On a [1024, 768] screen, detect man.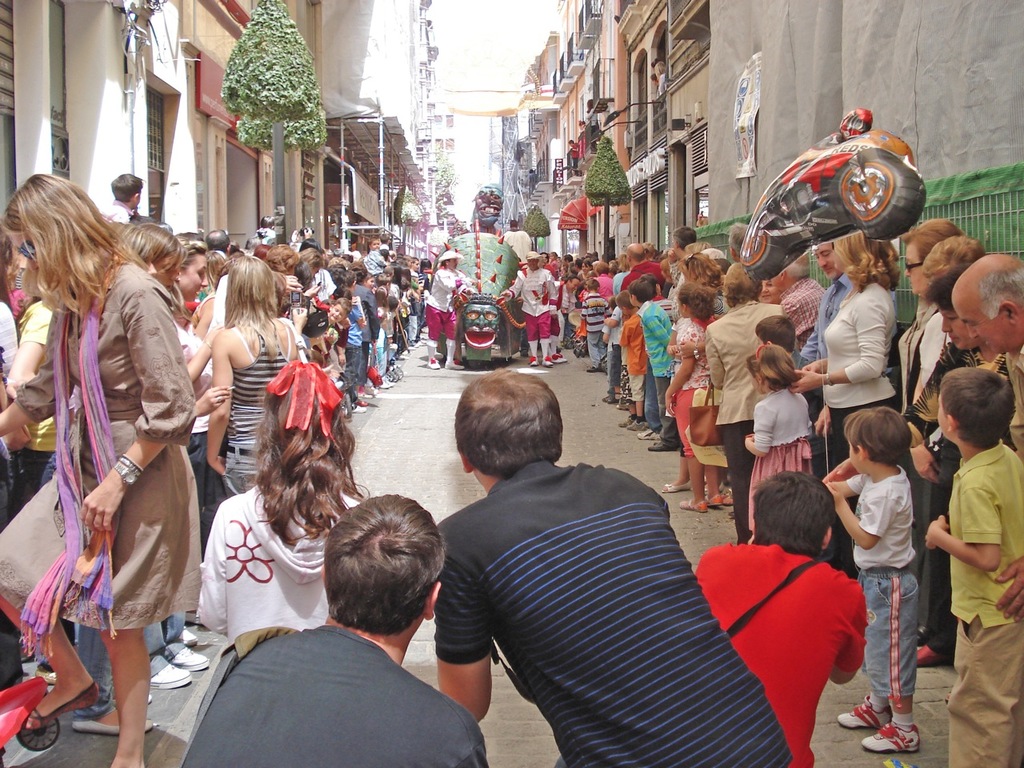
952,254,1023,624.
